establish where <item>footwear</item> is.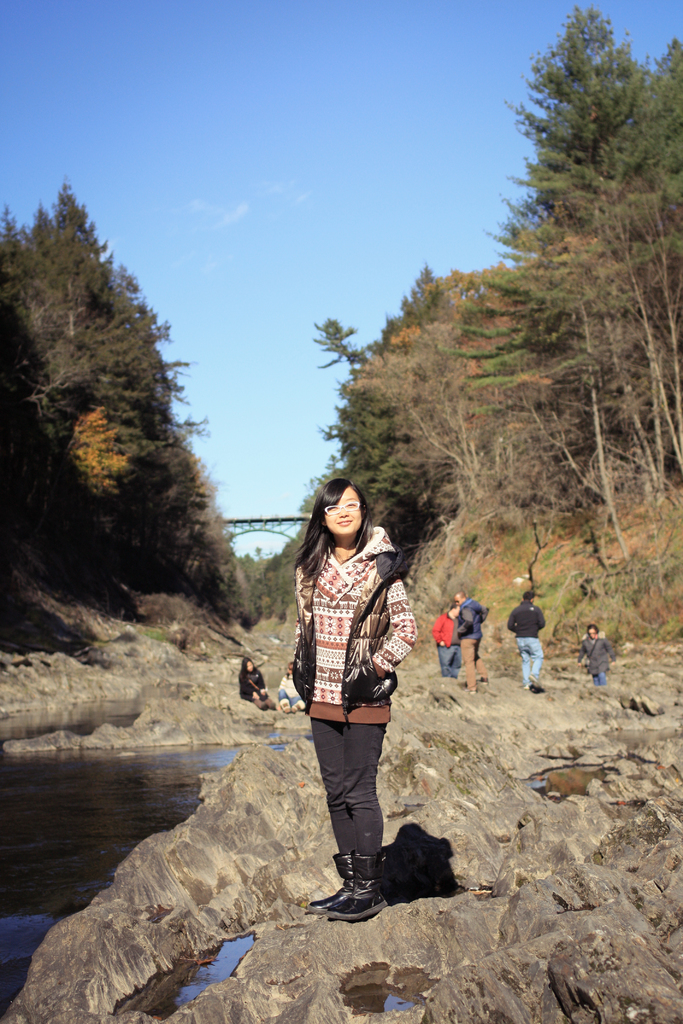
Established at left=279, top=700, right=287, bottom=714.
